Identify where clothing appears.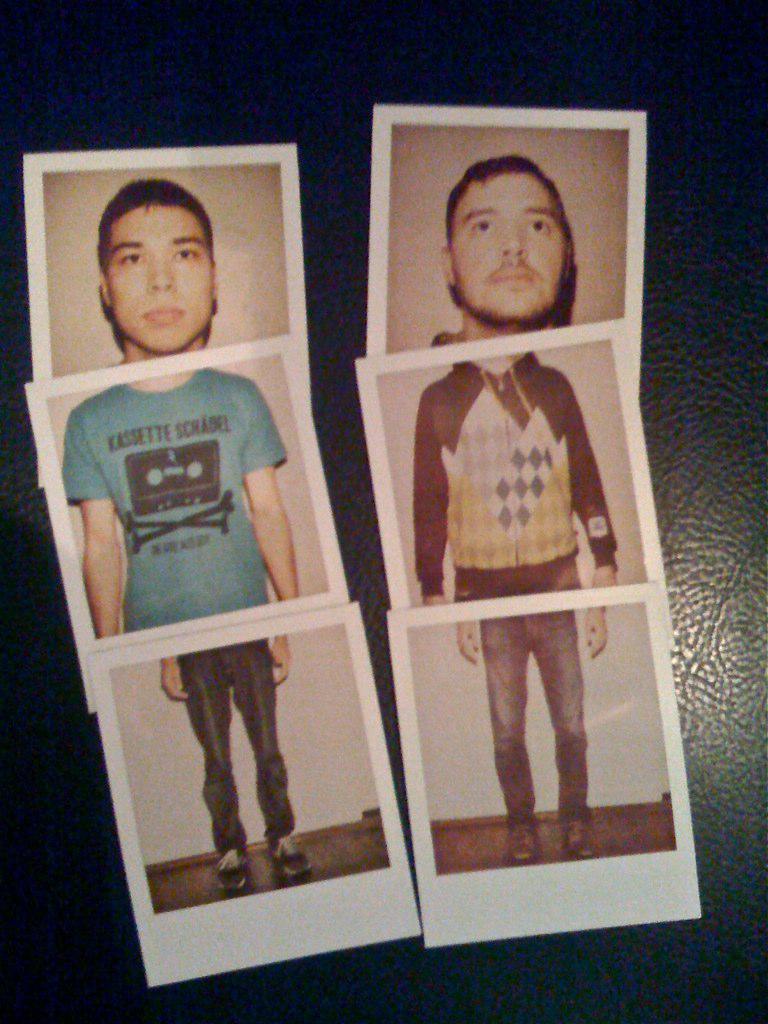
Appears at select_region(416, 336, 636, 813).
